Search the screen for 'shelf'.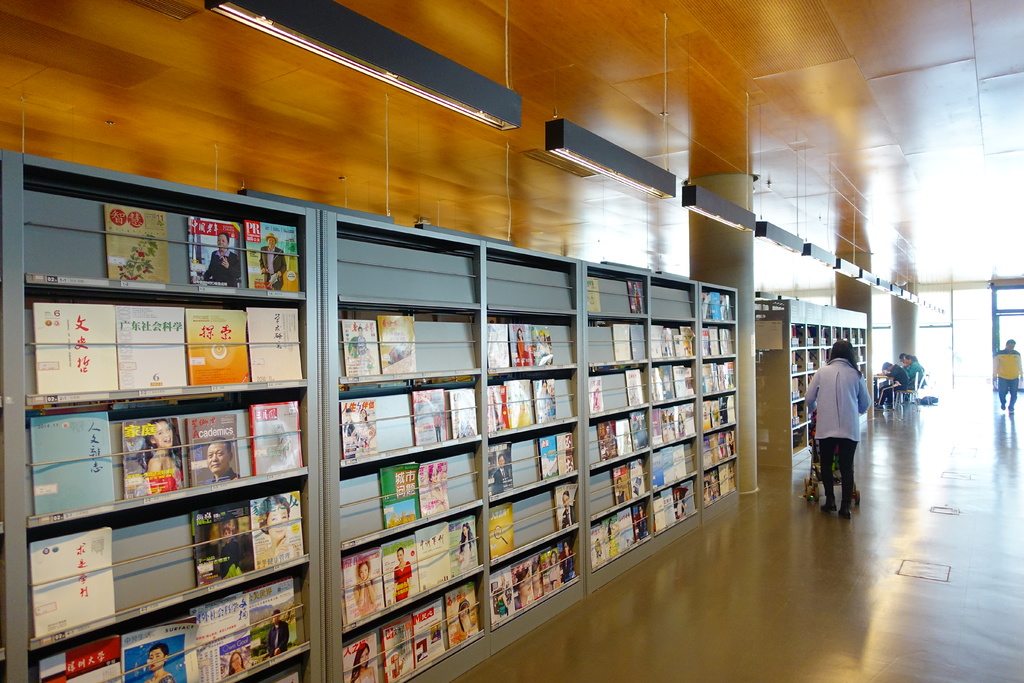
Found at pyautogui.locateOnScreen(699, 281, 745, 520).
